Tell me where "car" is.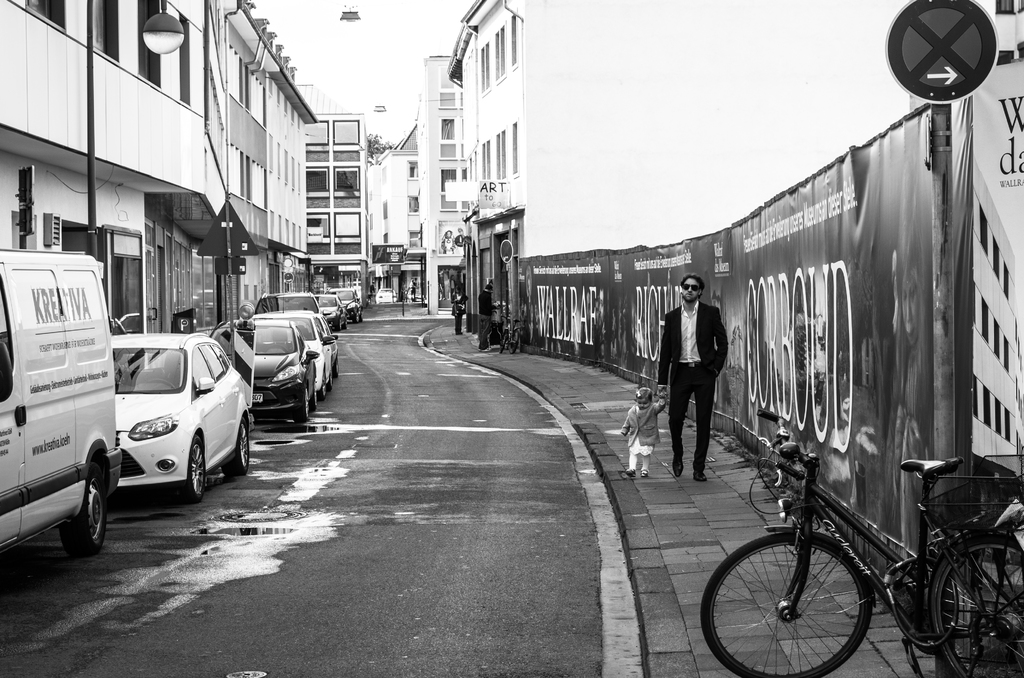
"car" is at <region>253, 308, 340, 387</region>.
